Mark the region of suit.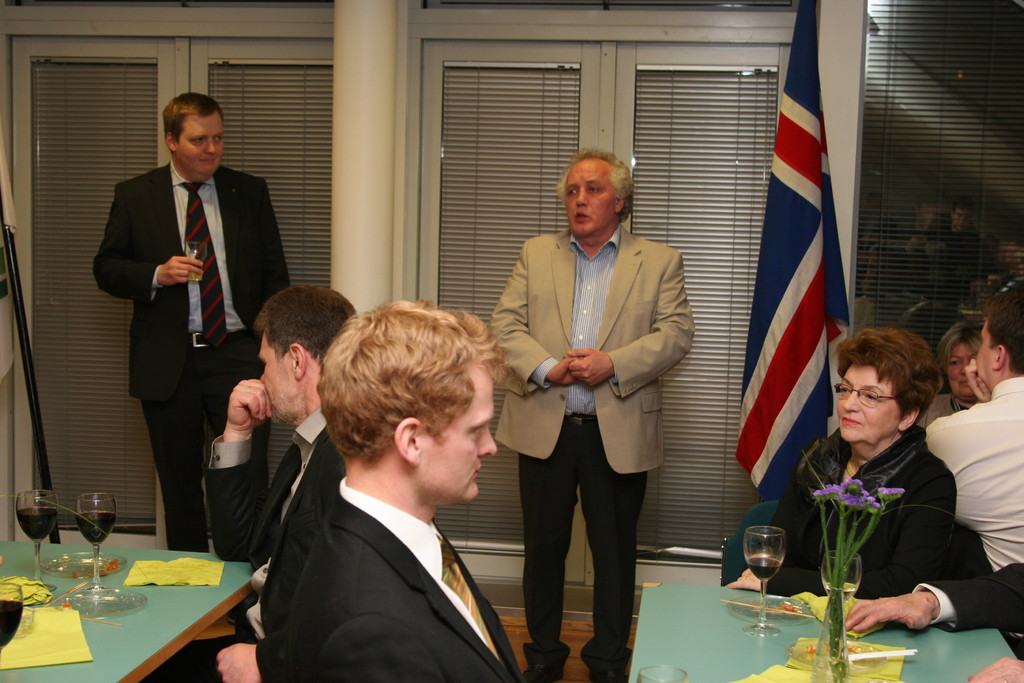
Region: left=97, top=104, right=266, bottom=555.
